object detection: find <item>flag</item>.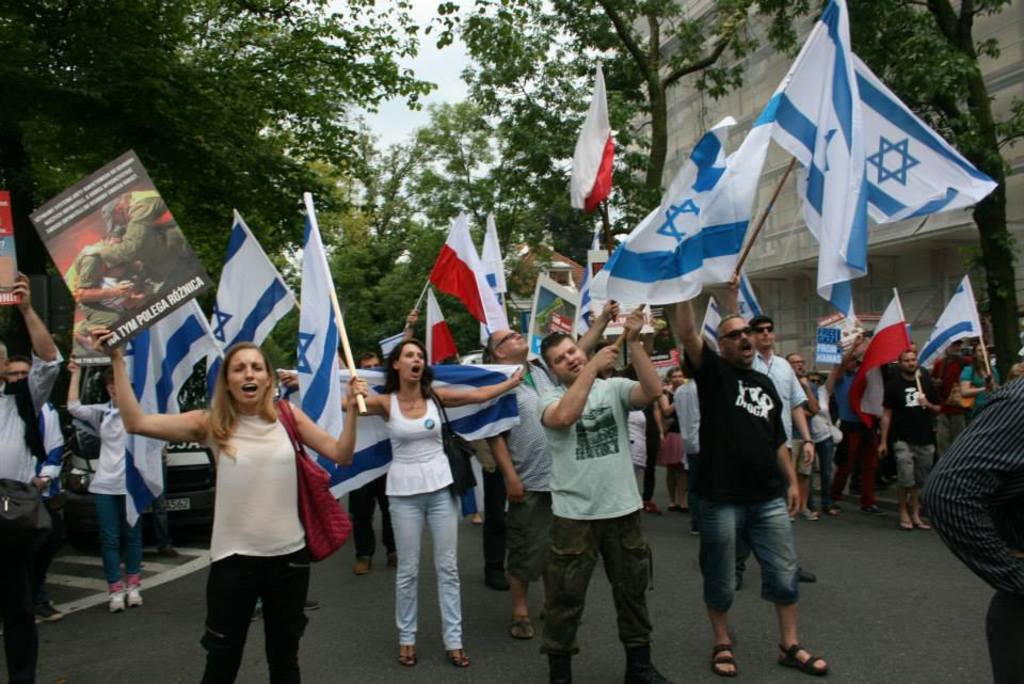
416,218,512,359.
